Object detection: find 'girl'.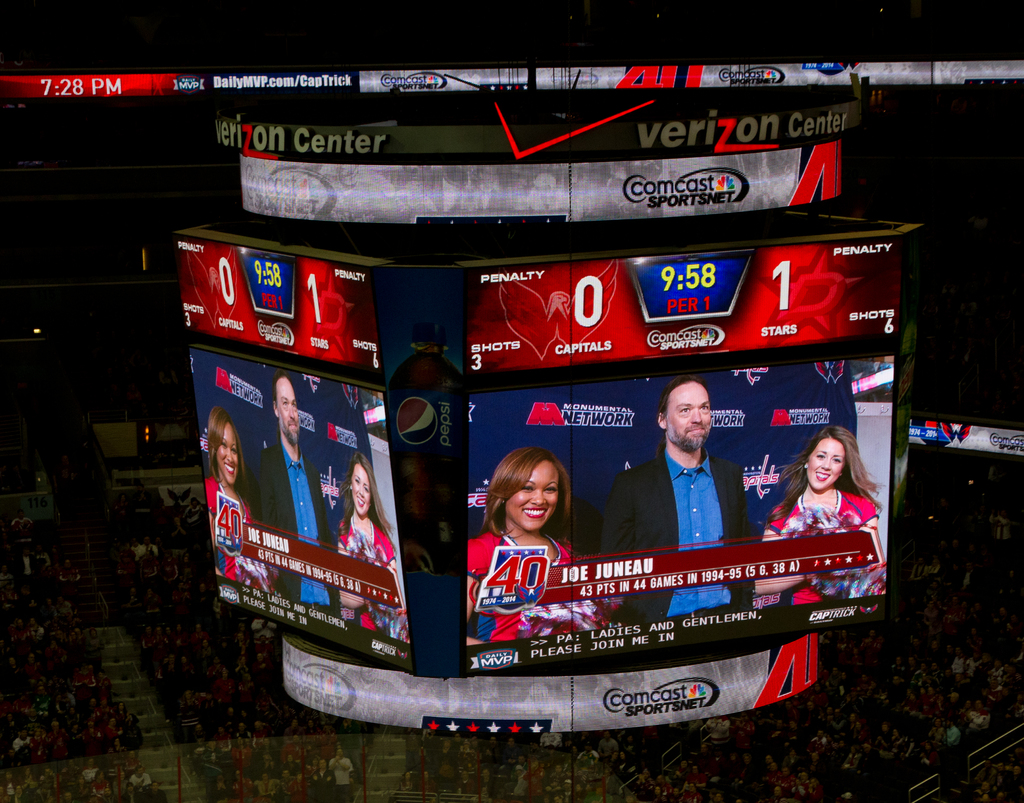
bbox=[755, 416, 886, 599].
